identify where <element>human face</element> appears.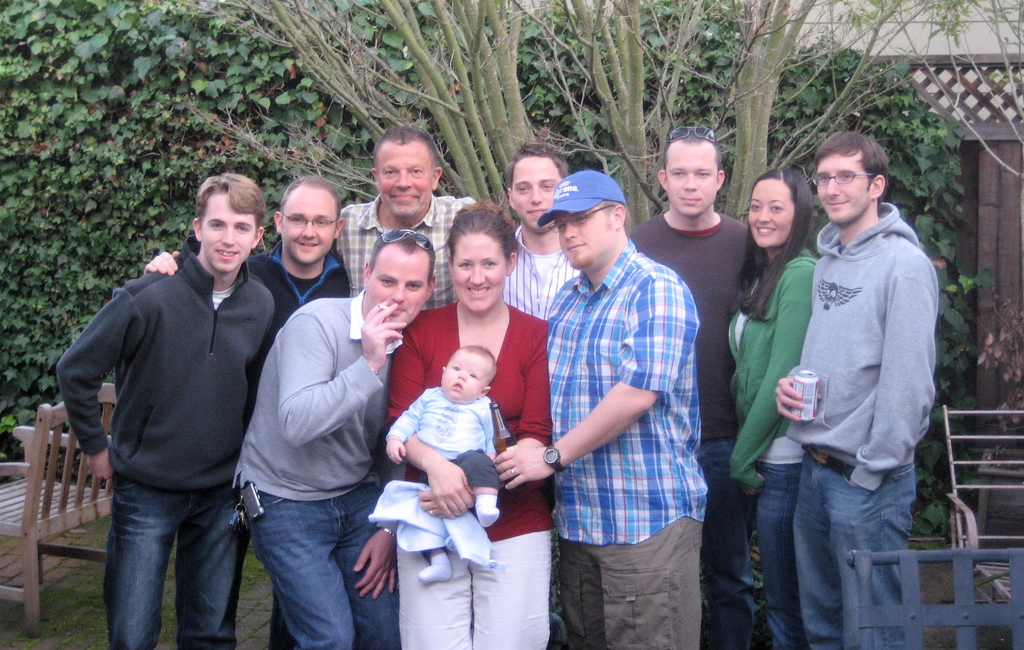
Appears at (373, 145, 435, 219).
